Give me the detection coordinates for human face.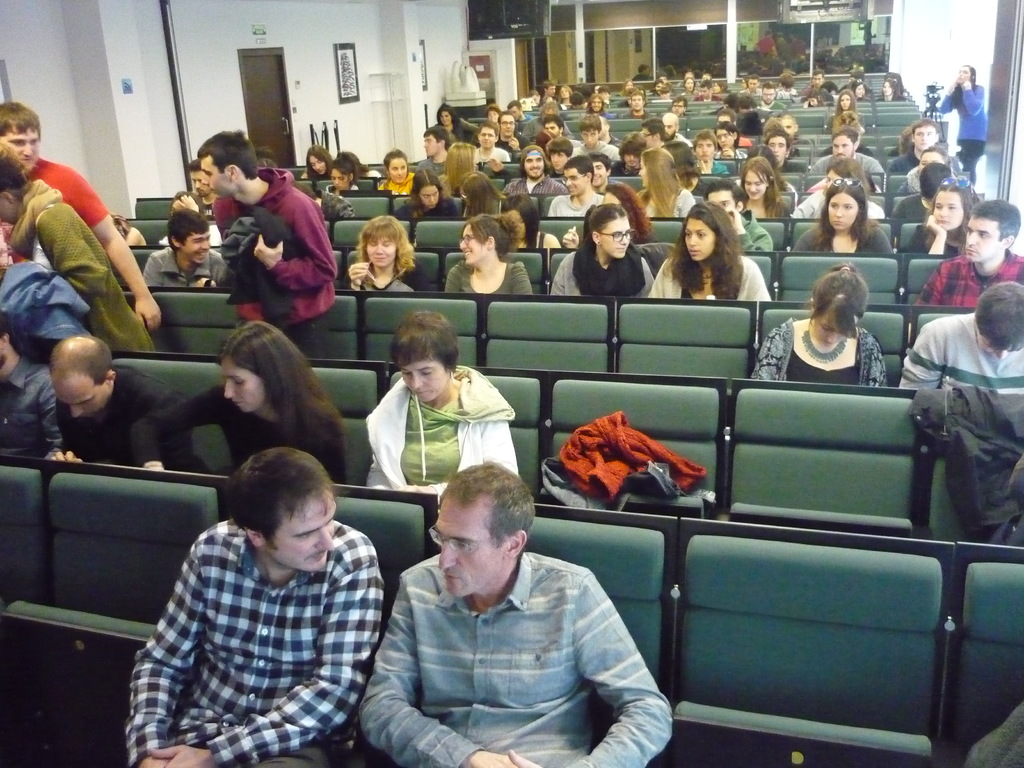
[56, 381, 104, 417].
